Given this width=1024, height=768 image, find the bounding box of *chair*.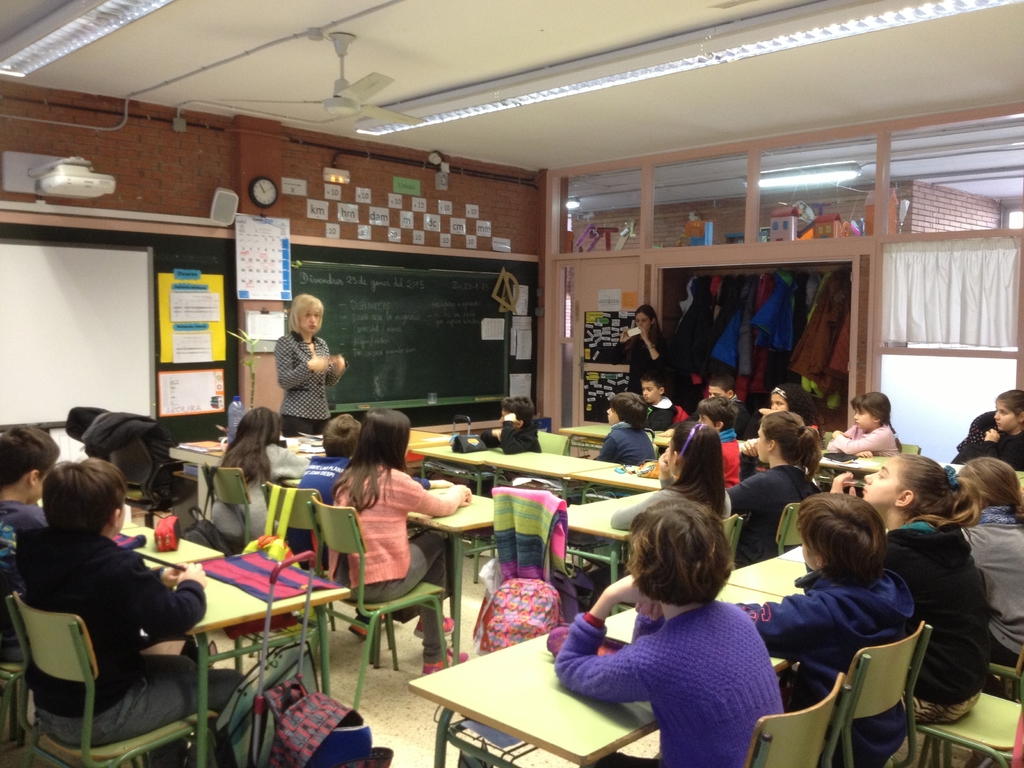
[473, 484, 598, 637].
